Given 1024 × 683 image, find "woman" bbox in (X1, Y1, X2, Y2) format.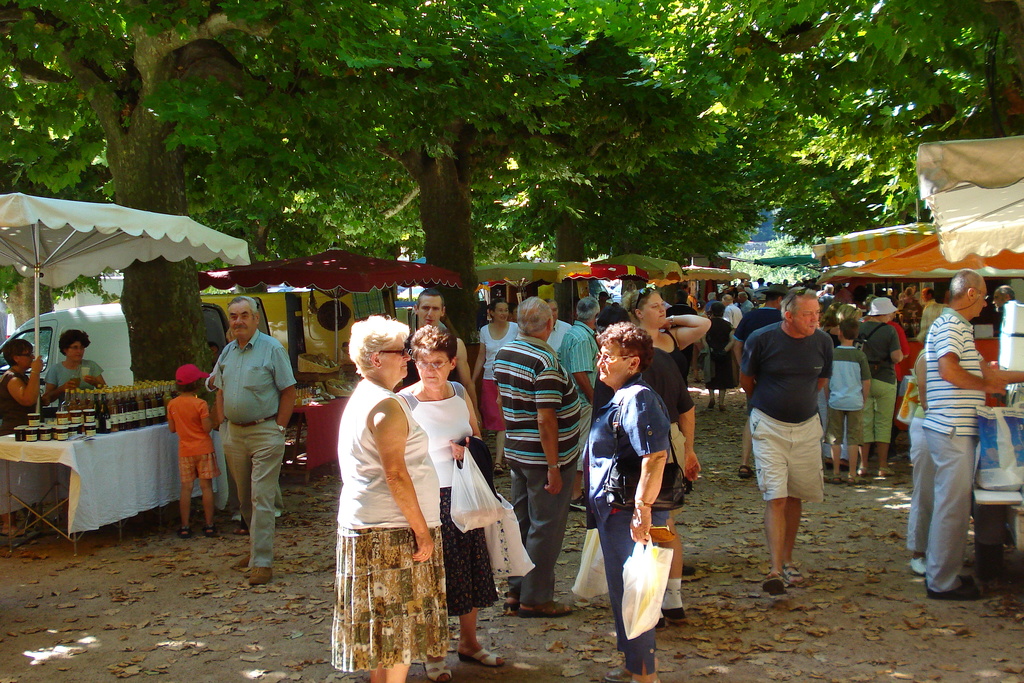
(396, 326, 506, 682).
